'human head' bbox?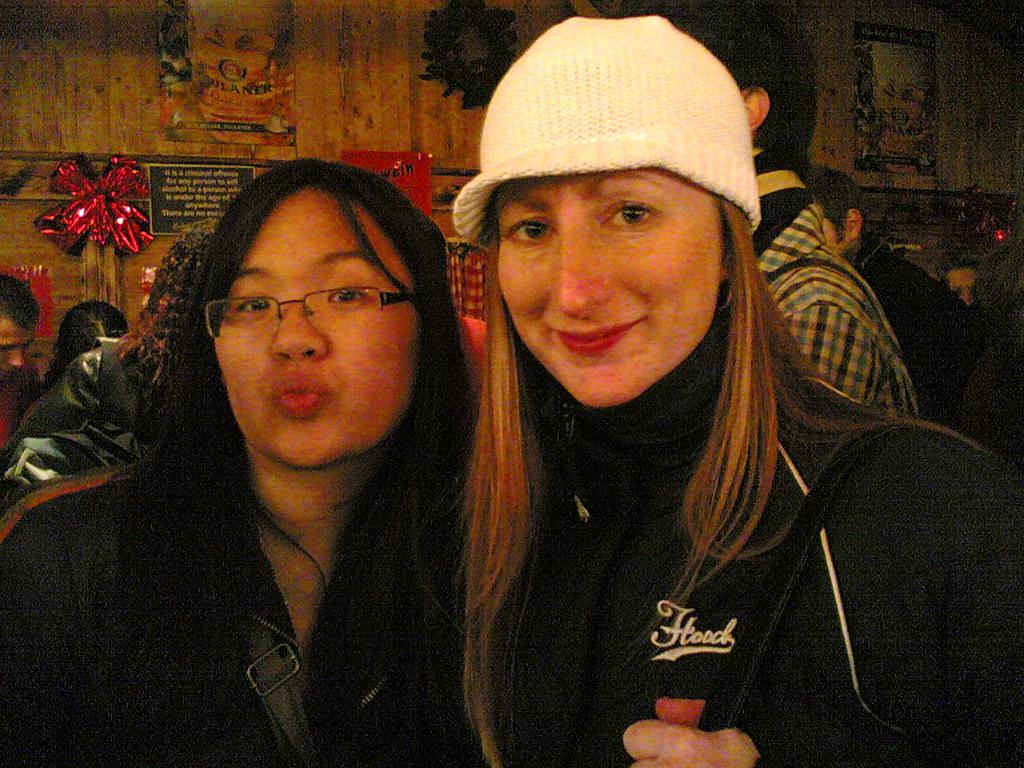
(190,160,414,459)
